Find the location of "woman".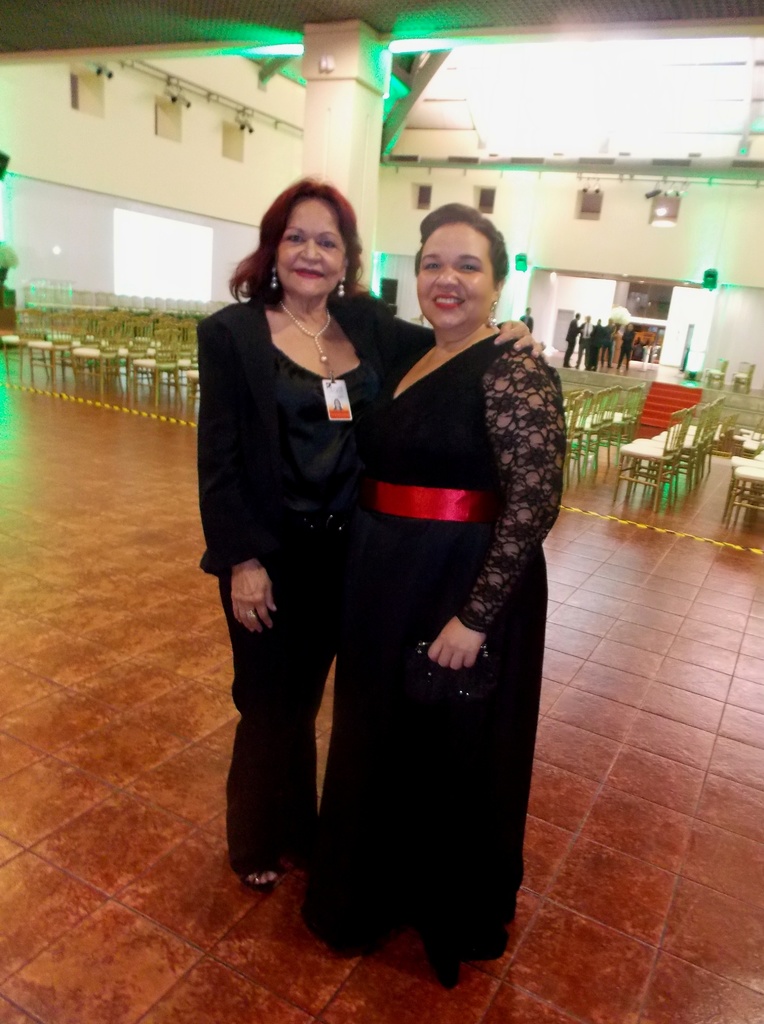
Location: bbox=[302, 200, 568, 990].
